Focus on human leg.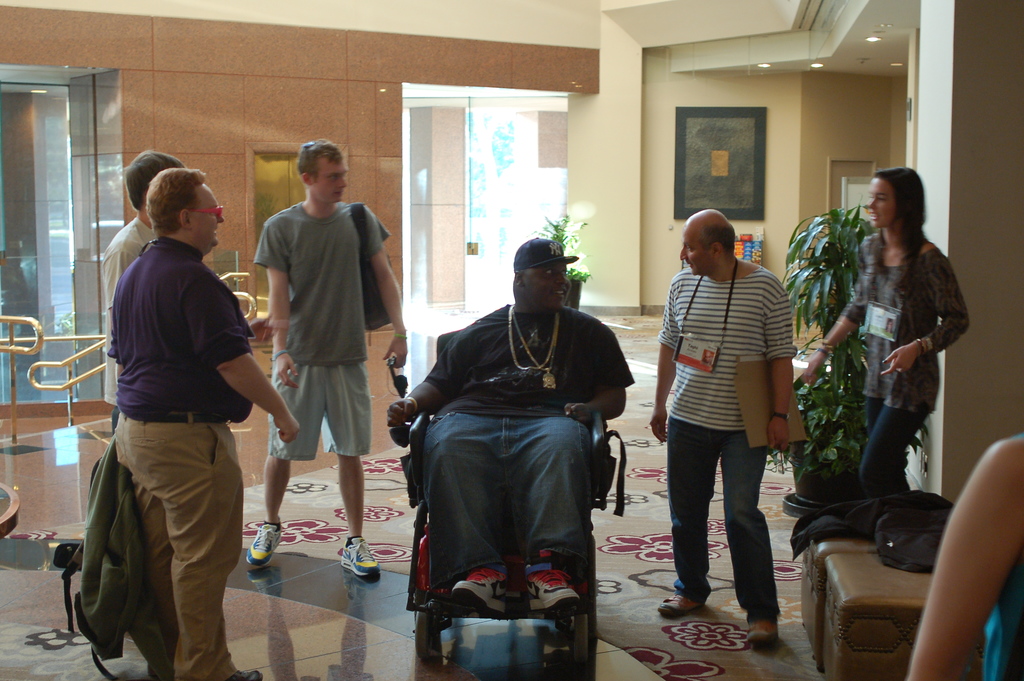
Focused at box(424, 395, 509, 621).
